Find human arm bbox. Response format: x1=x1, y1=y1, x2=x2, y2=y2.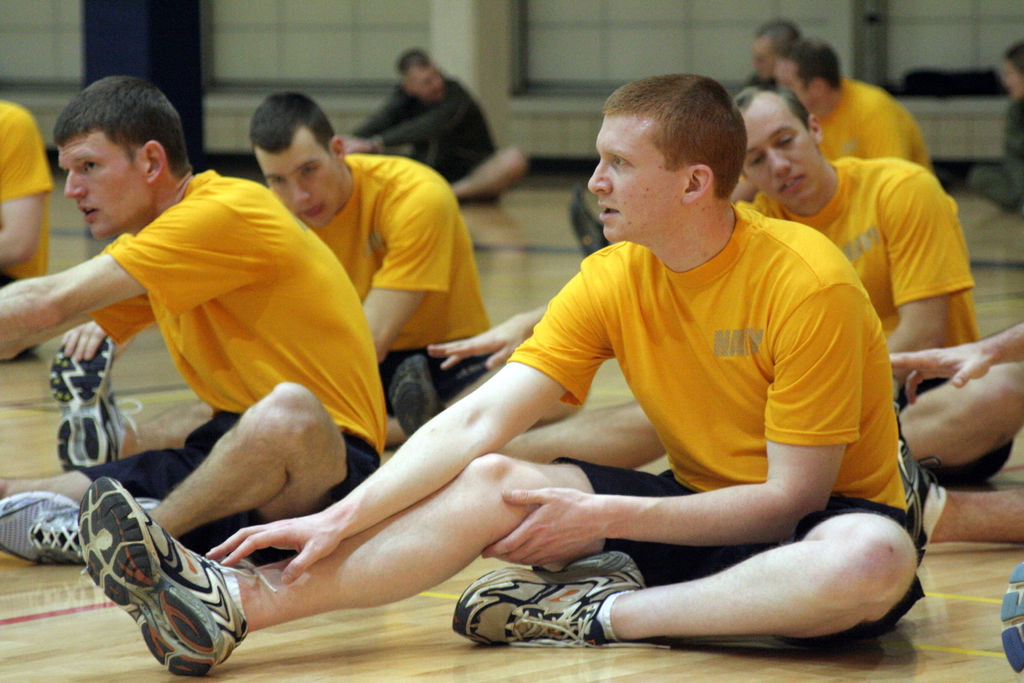
x1=346, y1=185, x2=474, y2=348.
